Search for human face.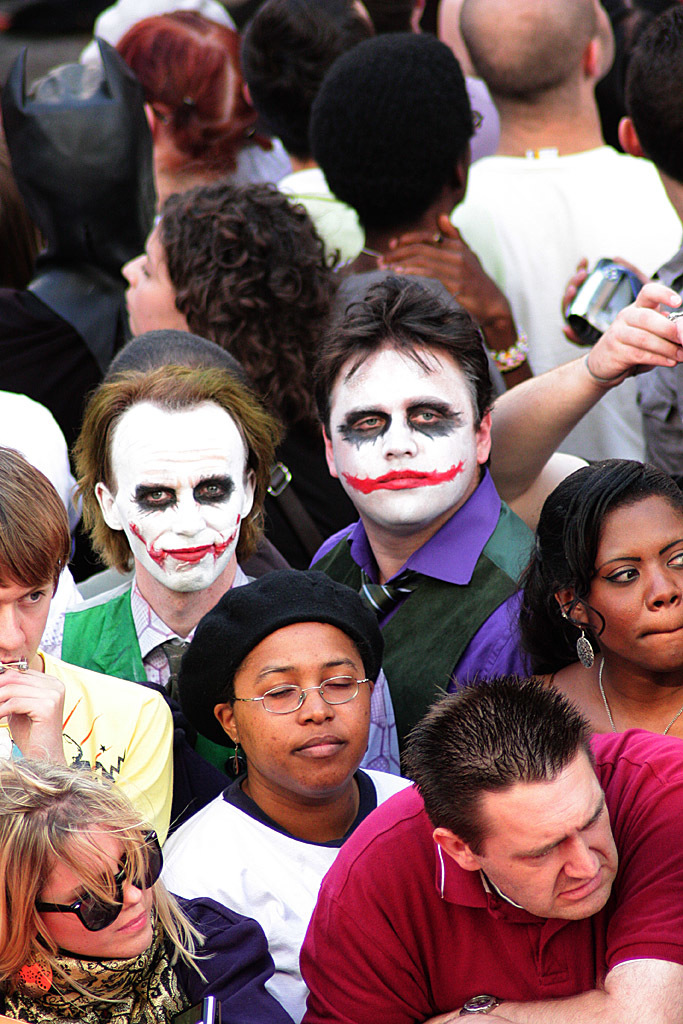
Found at pyautogui.locateOnScreen(0, 579, 54, 667).
